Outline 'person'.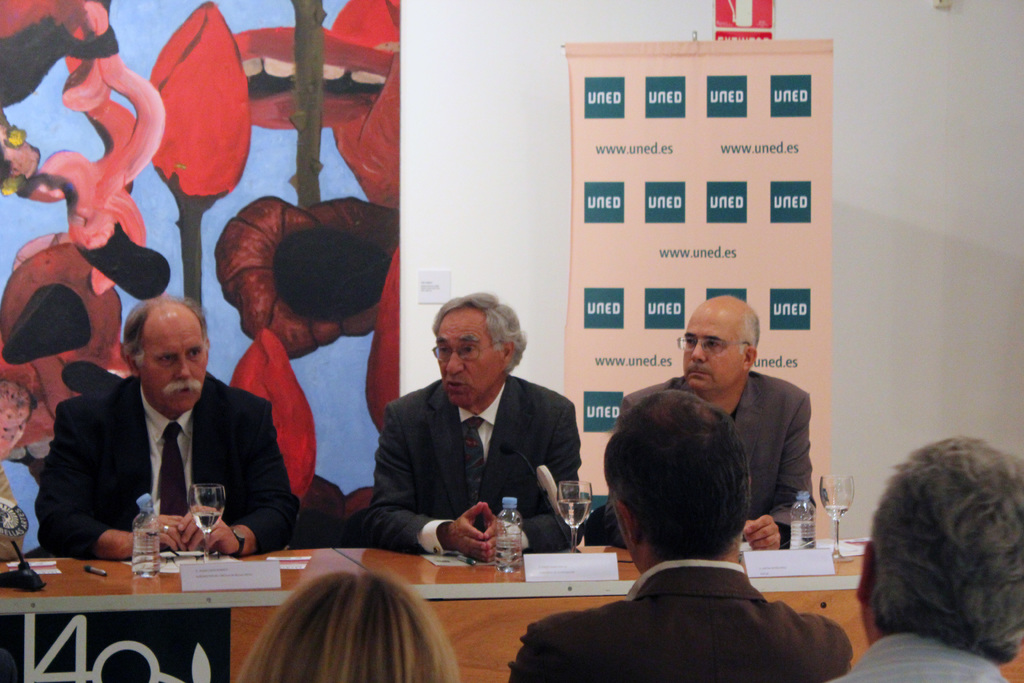
Outline: bbox=[506, 386, 855, 682].
